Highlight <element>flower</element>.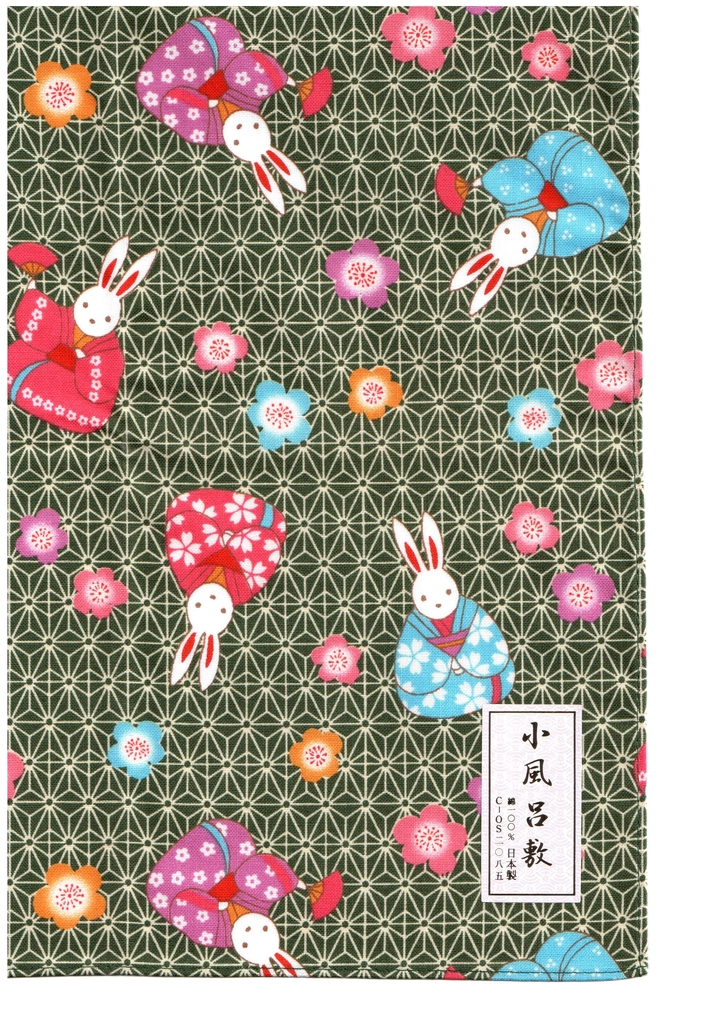
Highlighted region: <region>579, 337, 644, 405</region>.
